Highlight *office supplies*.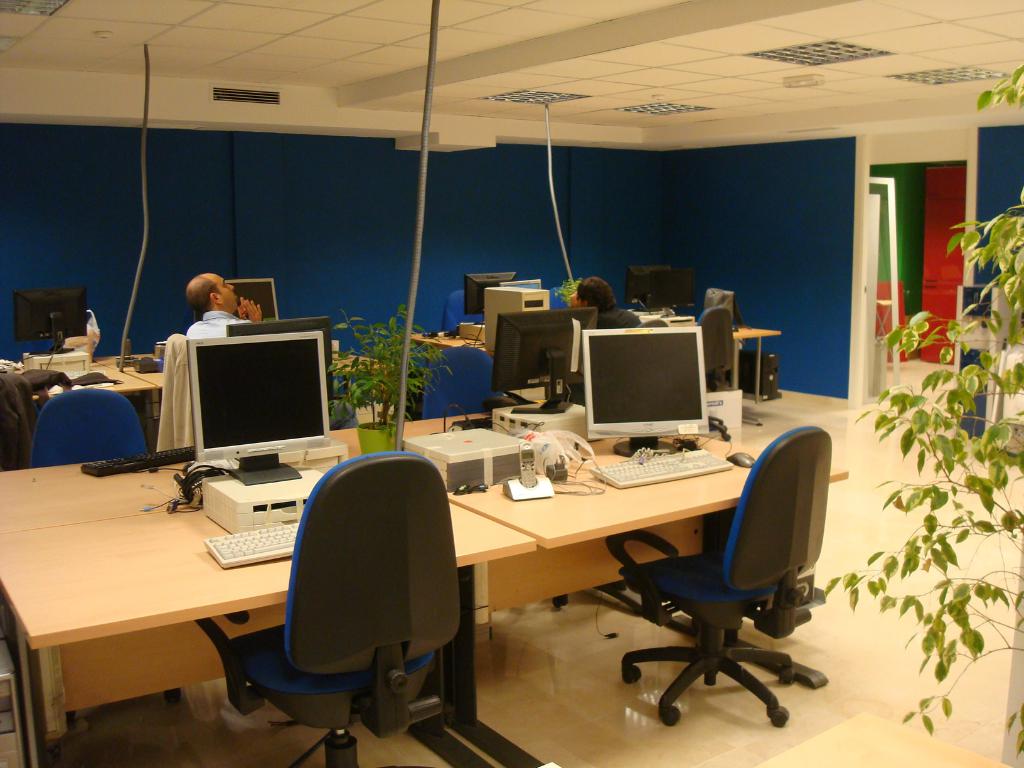
Highlighted region: [724, 446, 753, 470].
